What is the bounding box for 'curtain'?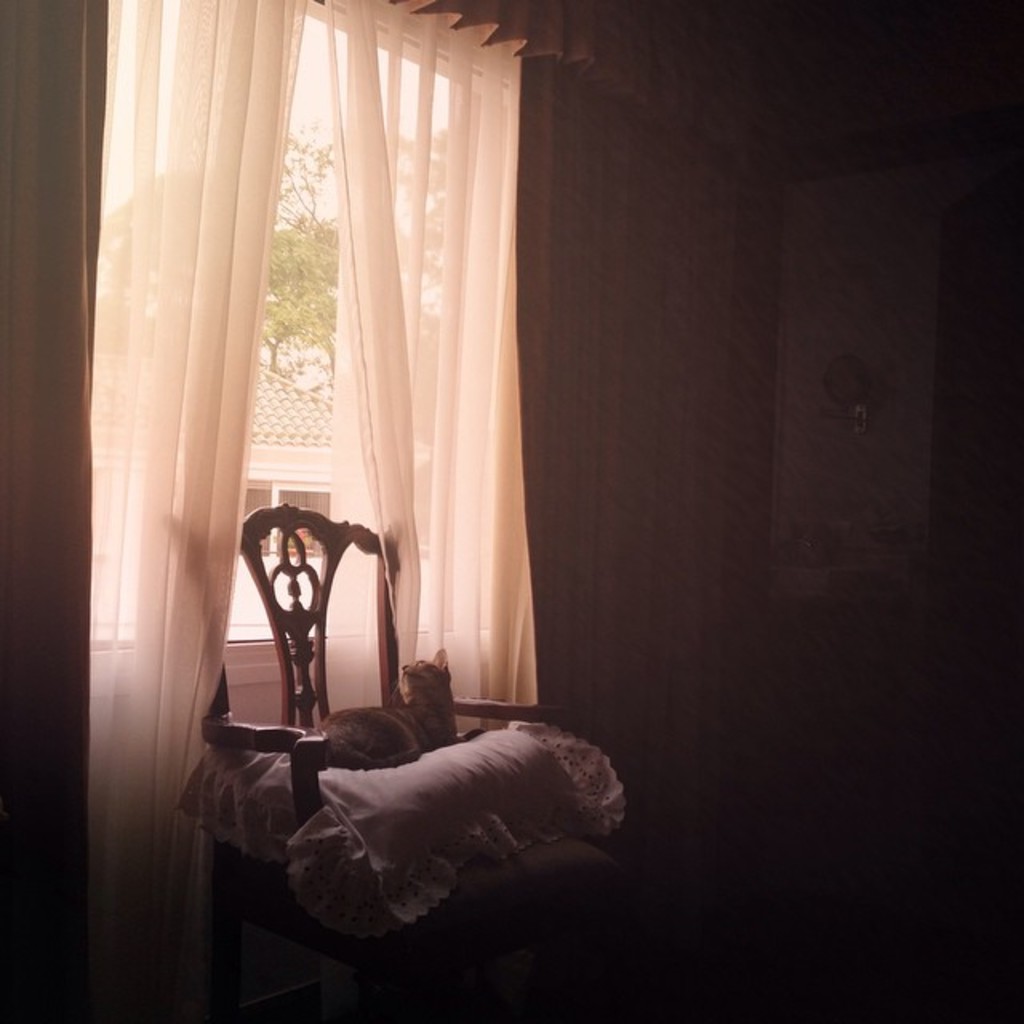
317/0/539/733.
